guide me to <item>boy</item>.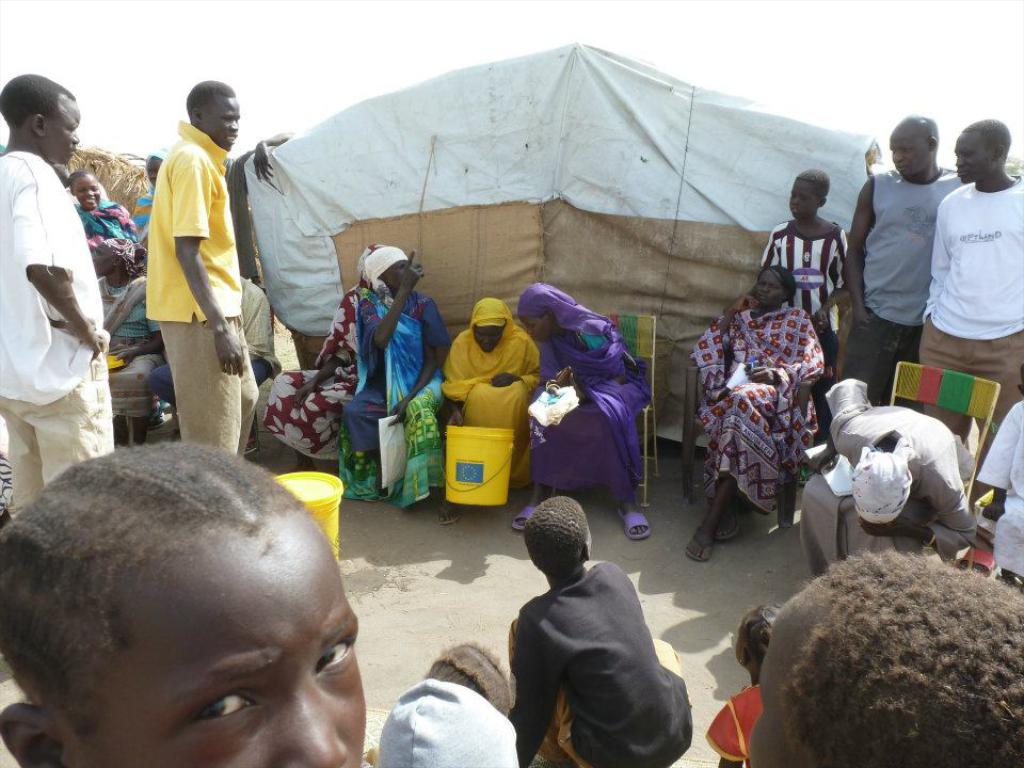
Guidance: 510 495 693 767.
